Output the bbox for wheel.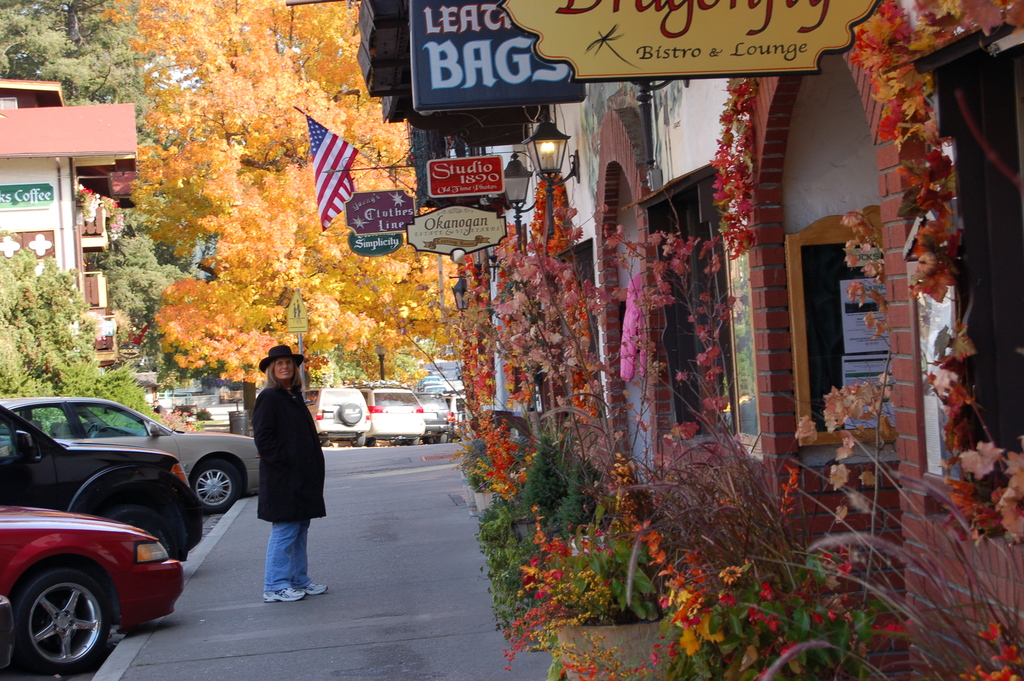
341,402,362,423.
